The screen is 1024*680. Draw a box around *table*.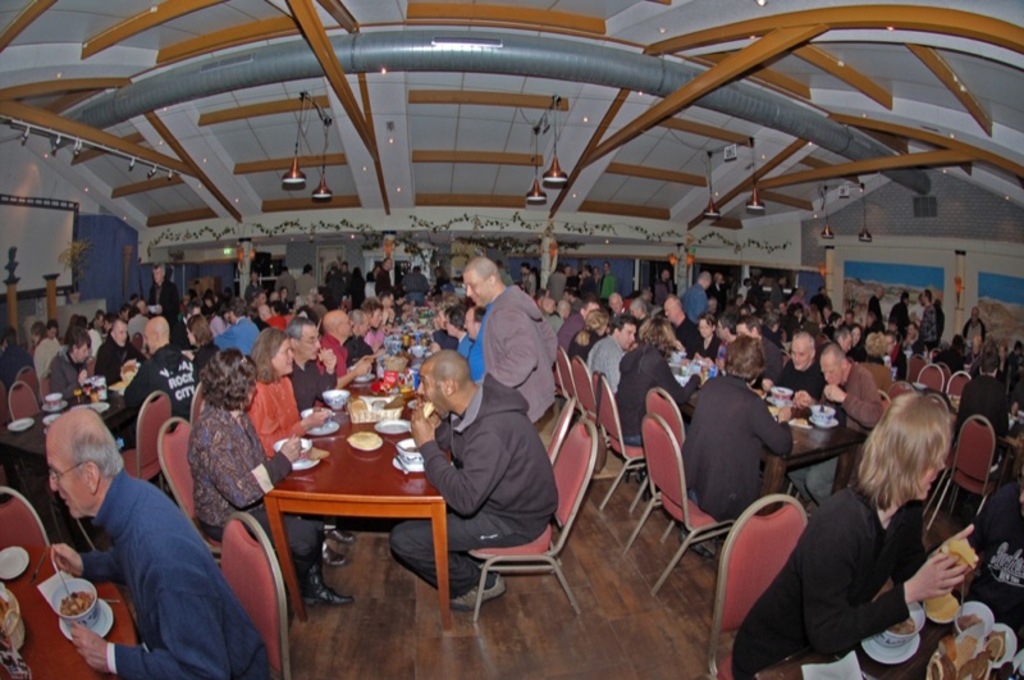
<box>0,538,136,679</box>.
